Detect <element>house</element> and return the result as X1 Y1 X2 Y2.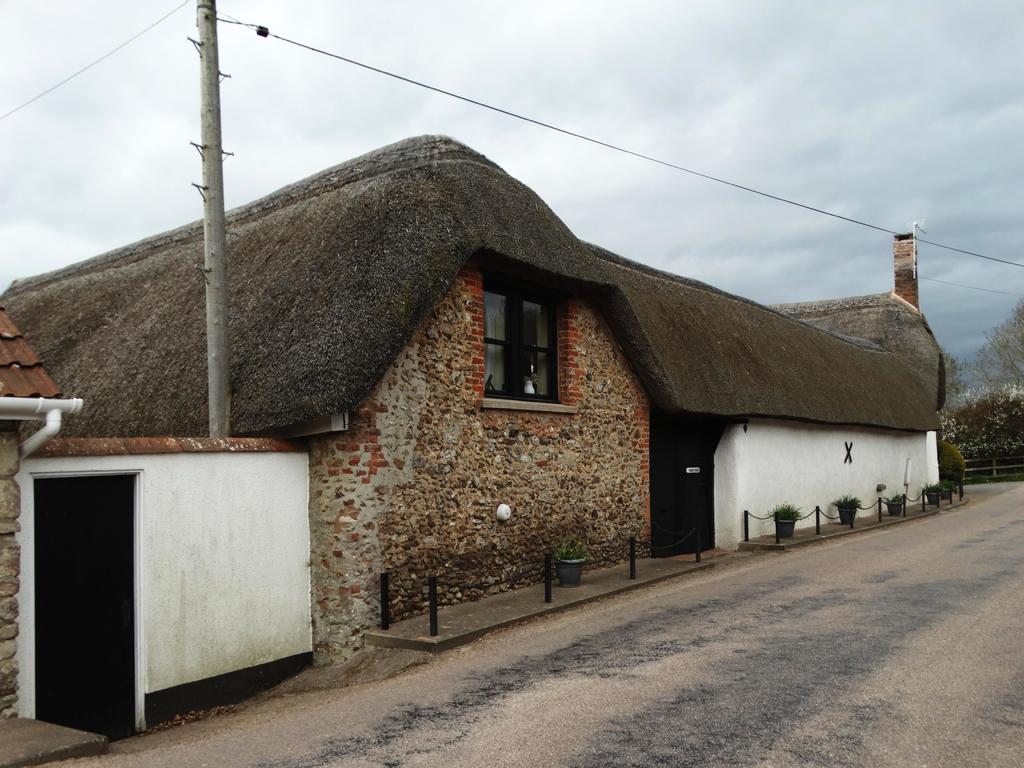
0 133 944 665.
